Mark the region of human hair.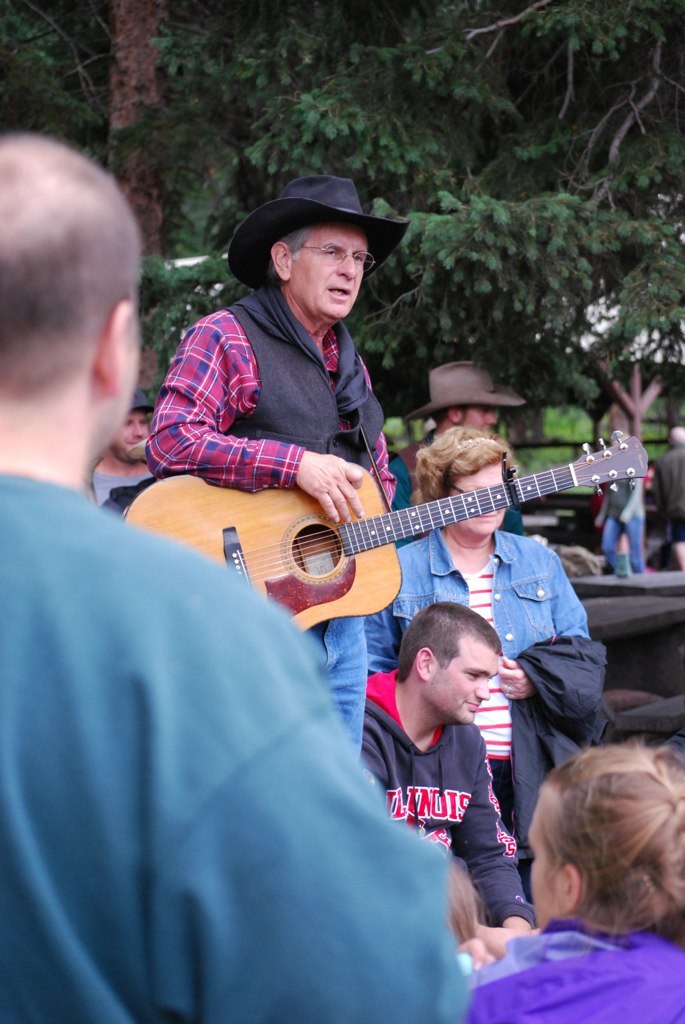
Region: box=[539, 742, 677, 957].
